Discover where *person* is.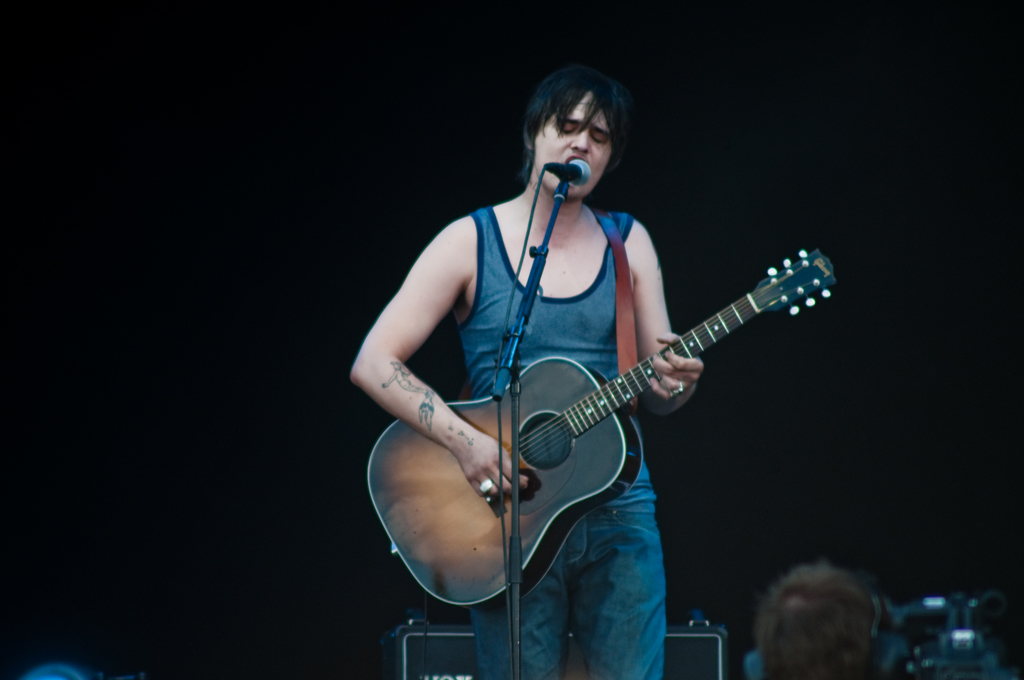
Discovered at 355, 59, 705, 675.
